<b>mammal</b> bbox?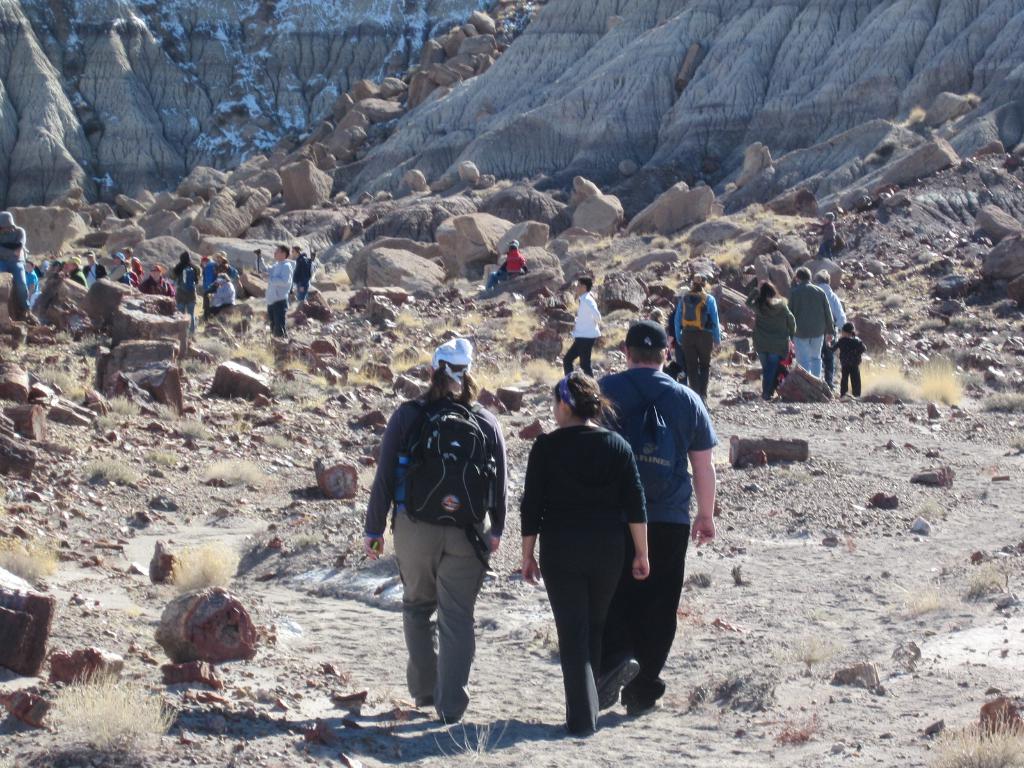
l=120, t=248, r=148, b=284
